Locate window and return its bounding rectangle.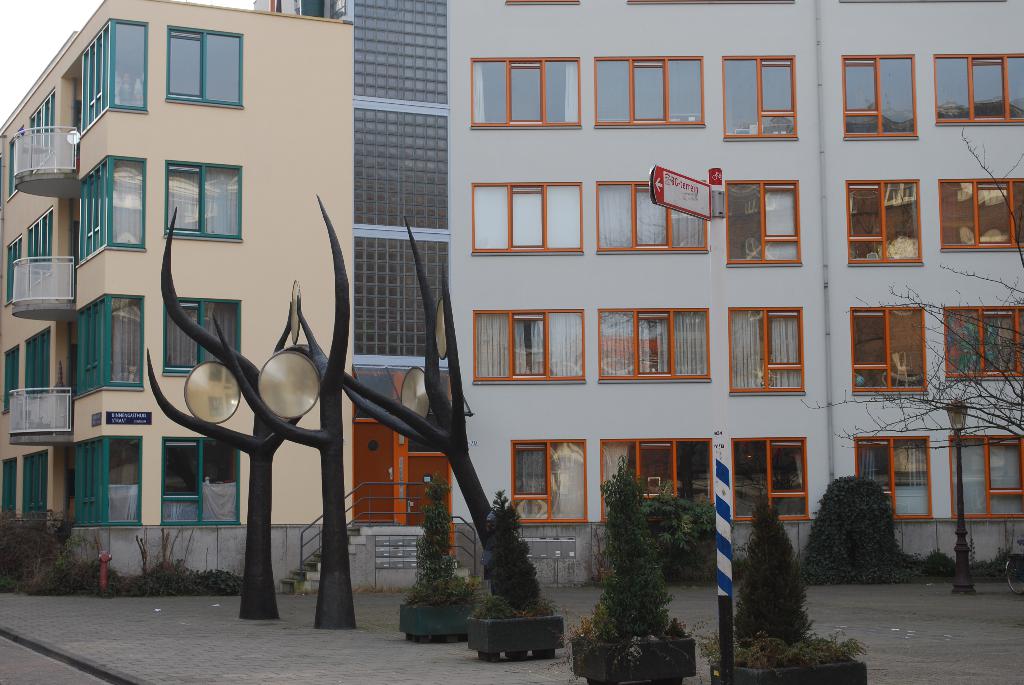
{"x1": 4, "y1": 123, "x2": 20, "y2": 201}.
